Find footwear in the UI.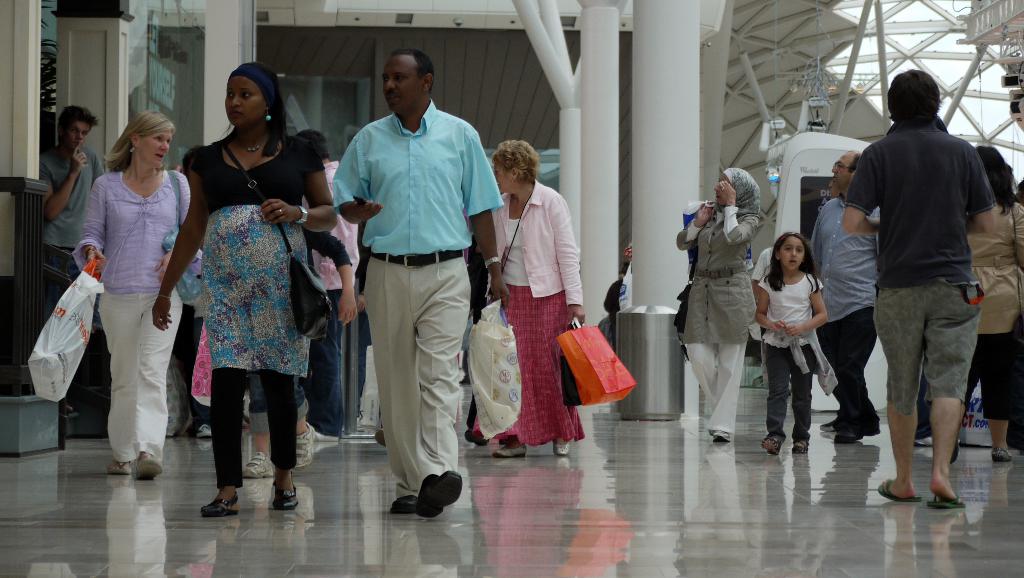
UI element at 198:488:239:516.
